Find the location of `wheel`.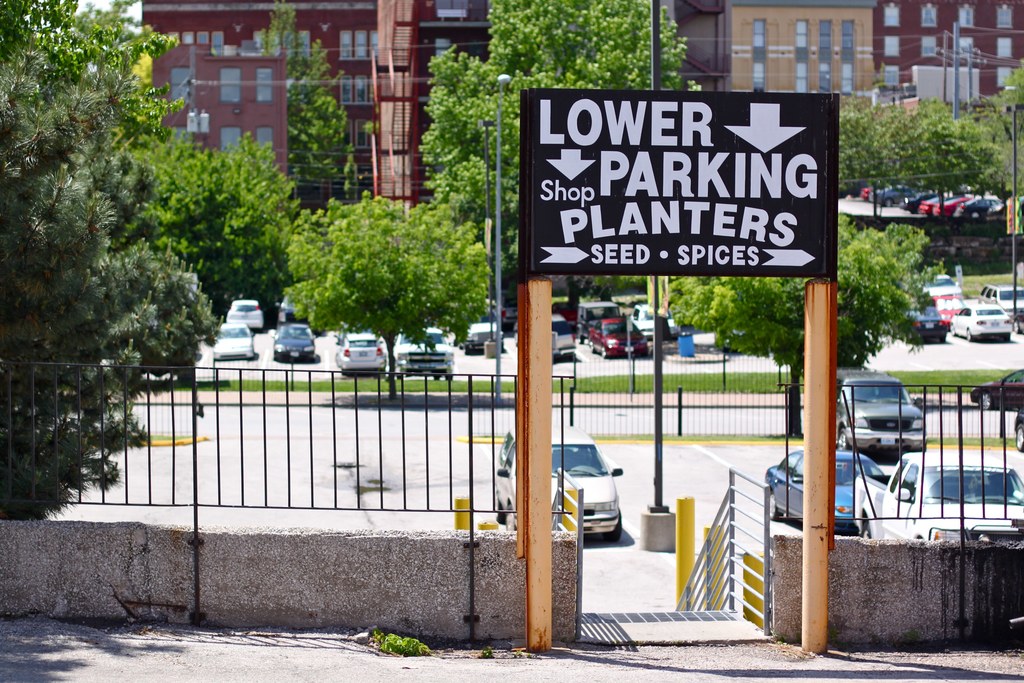
Location: detection(1017, 424, 1023, 450).
